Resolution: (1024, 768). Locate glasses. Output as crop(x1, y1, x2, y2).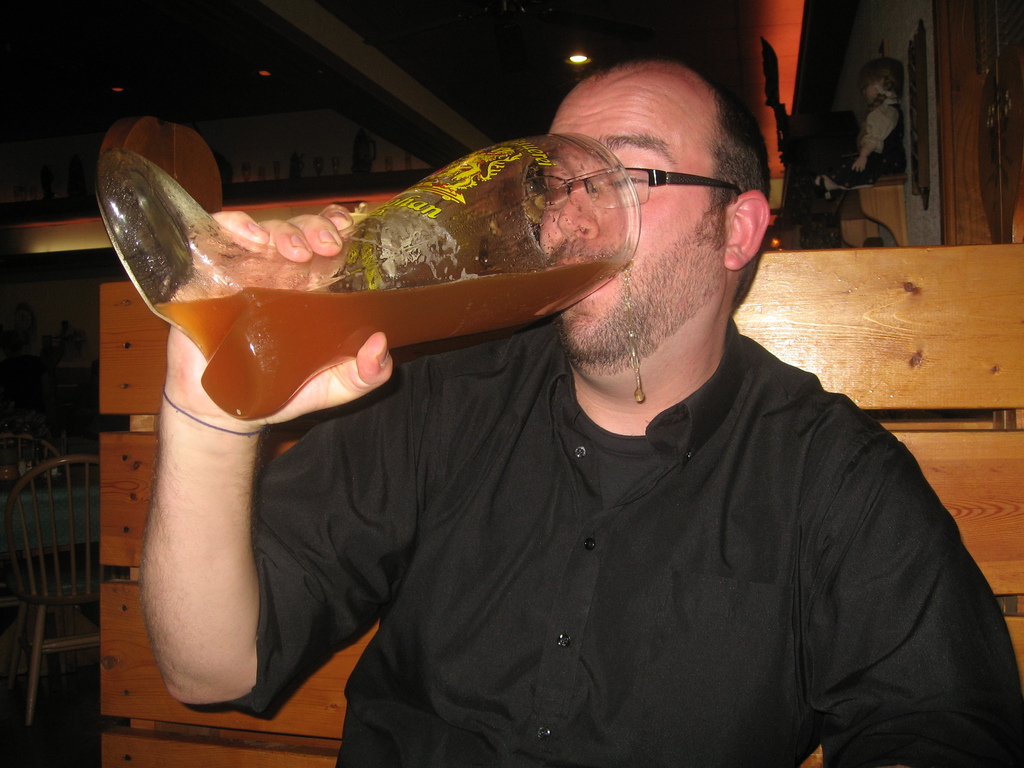
crop(542, 138, 786, 227).
